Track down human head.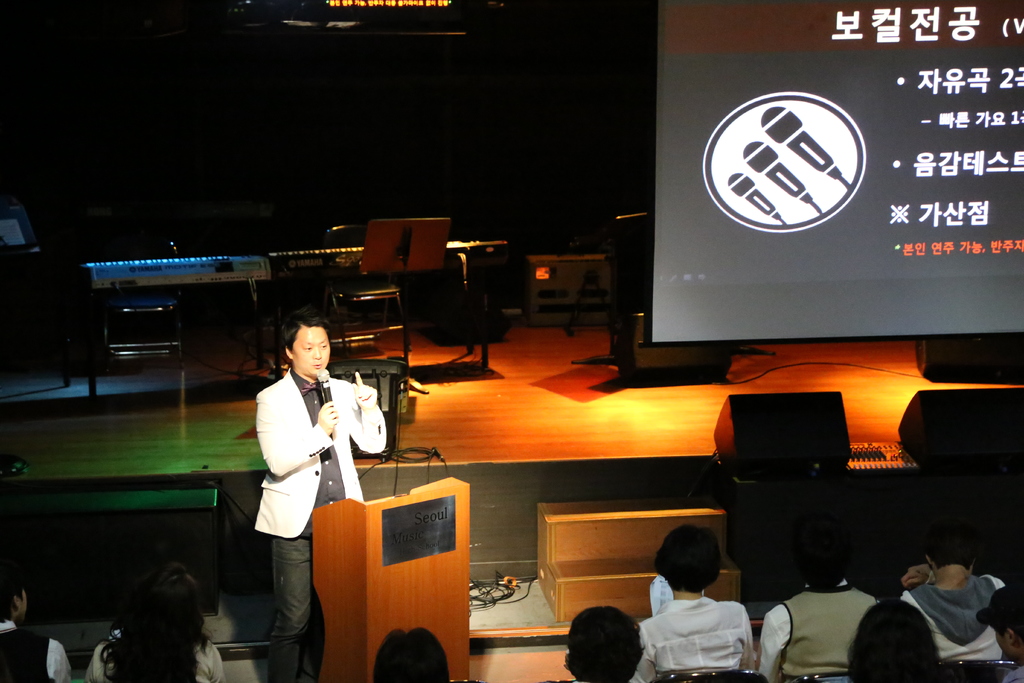
Tracked to {"left": 118, "top": 565, "right": 209, "bottom": 652}.
